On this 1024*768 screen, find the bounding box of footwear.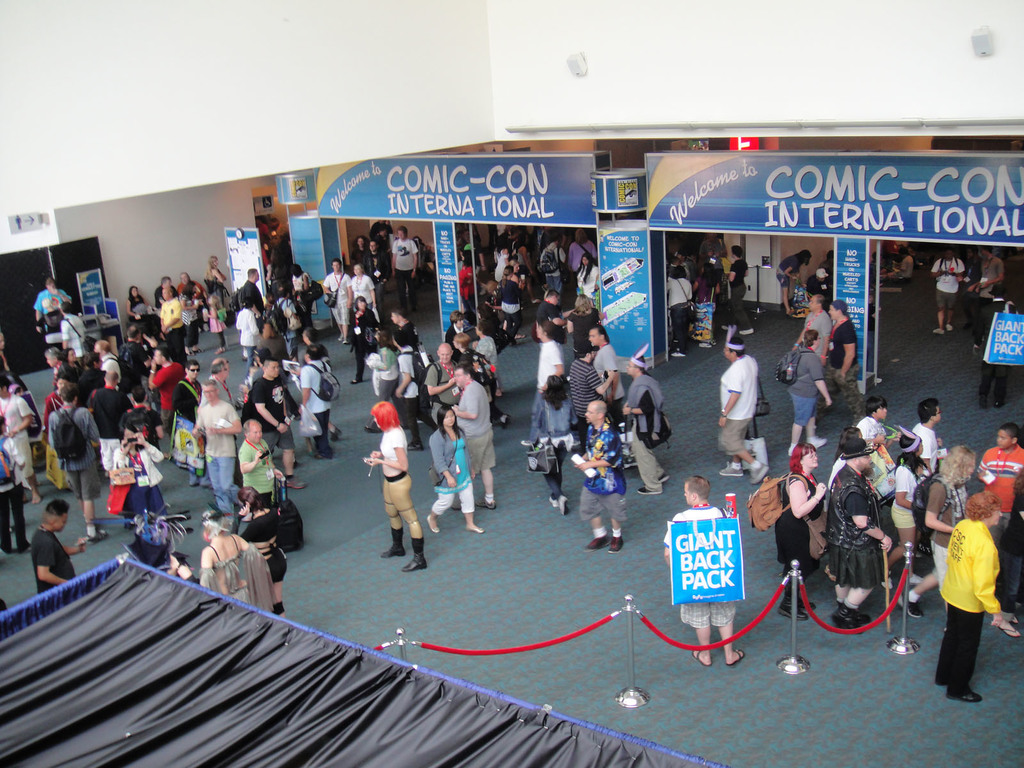
Bounding box: Rect(563, 495, 566, 514).
